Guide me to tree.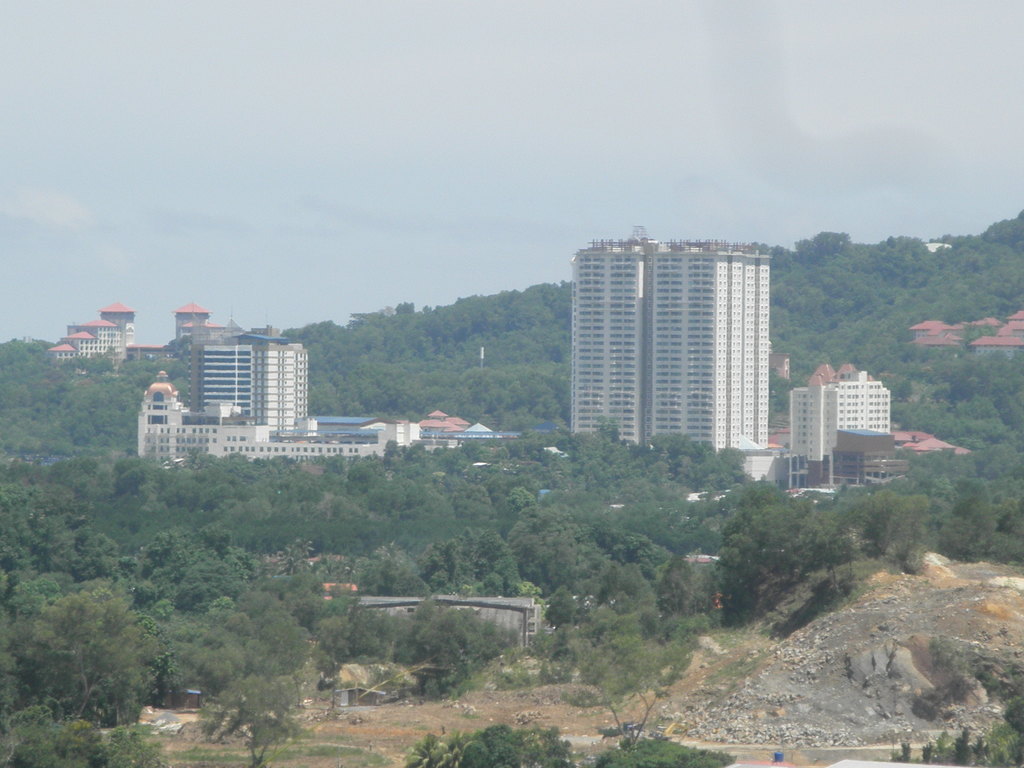
Guidance: <box>642,444,737,482</box>.
